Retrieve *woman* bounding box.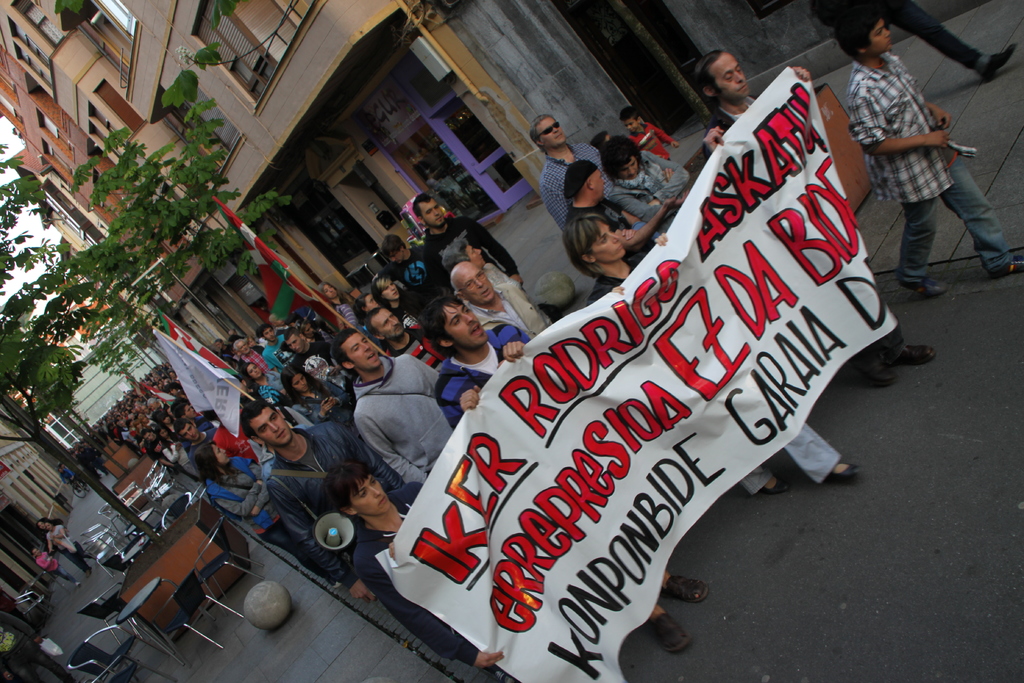
Bounding box: (605,142,696,219).
